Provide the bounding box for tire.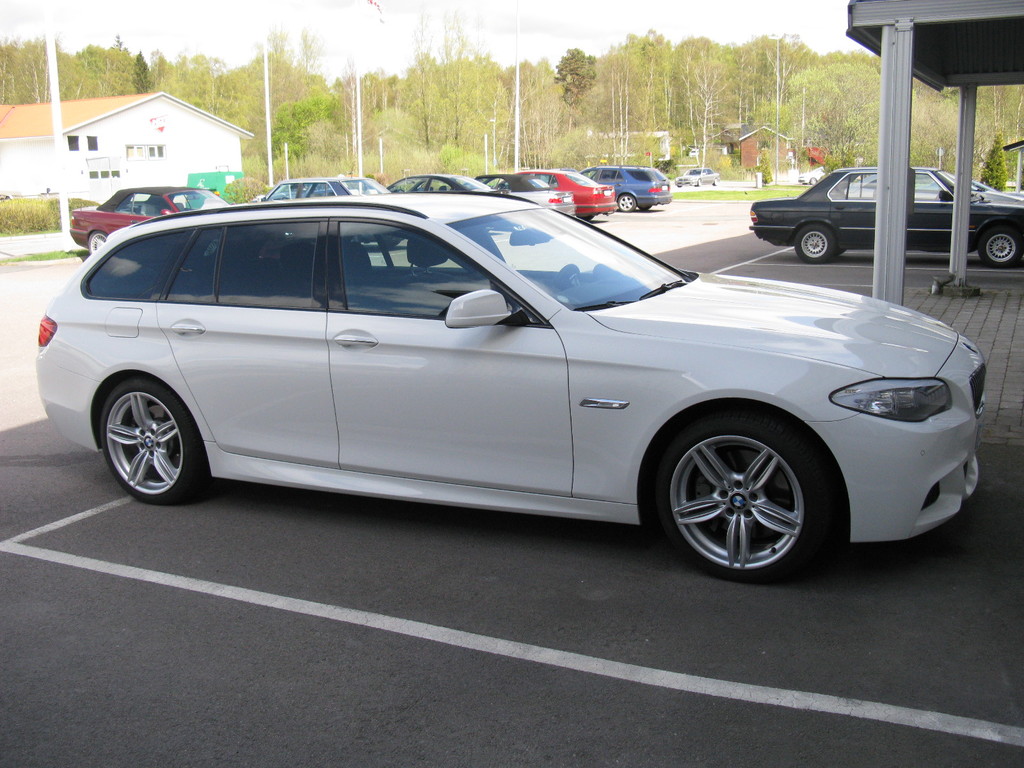
(left=88, top=230, right=105, bottom=250).
